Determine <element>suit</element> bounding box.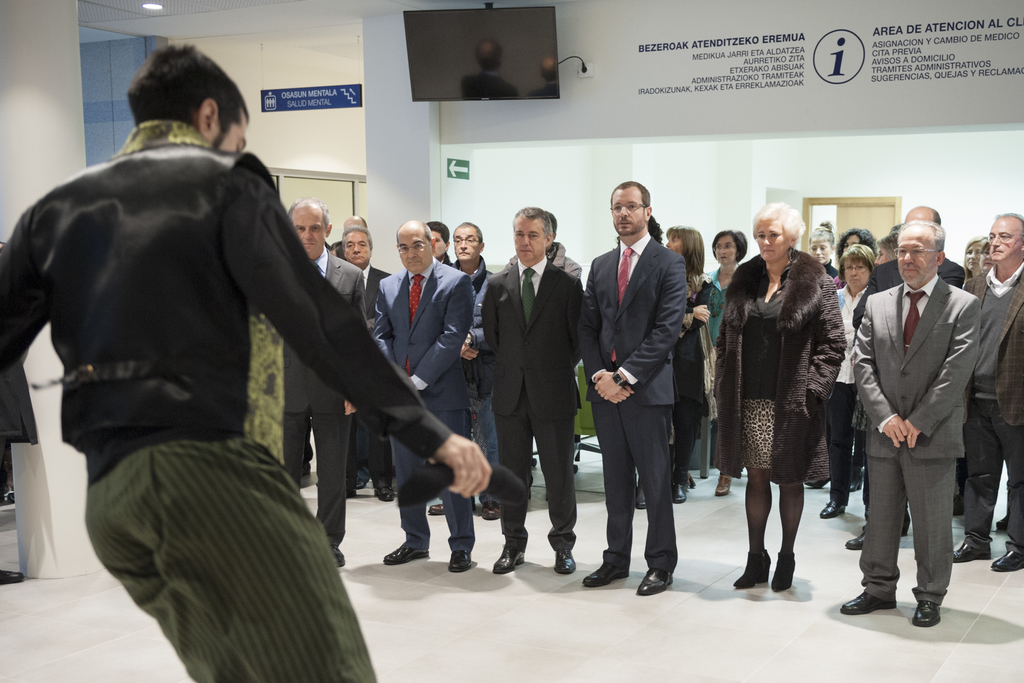
Determined: (478,258,586,552).
